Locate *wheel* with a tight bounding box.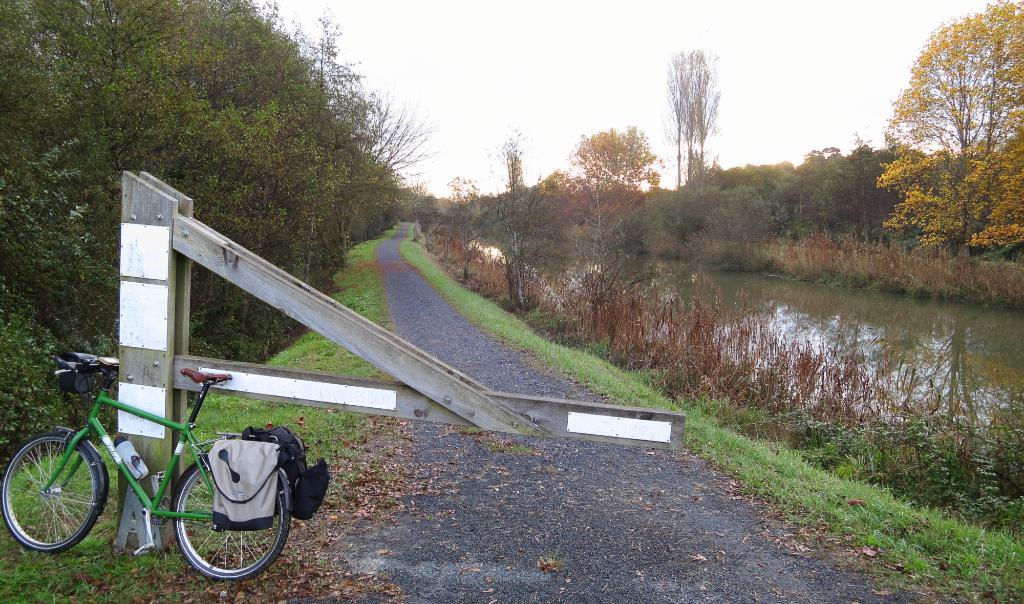
l=173, t=460, r=290, b=584.
